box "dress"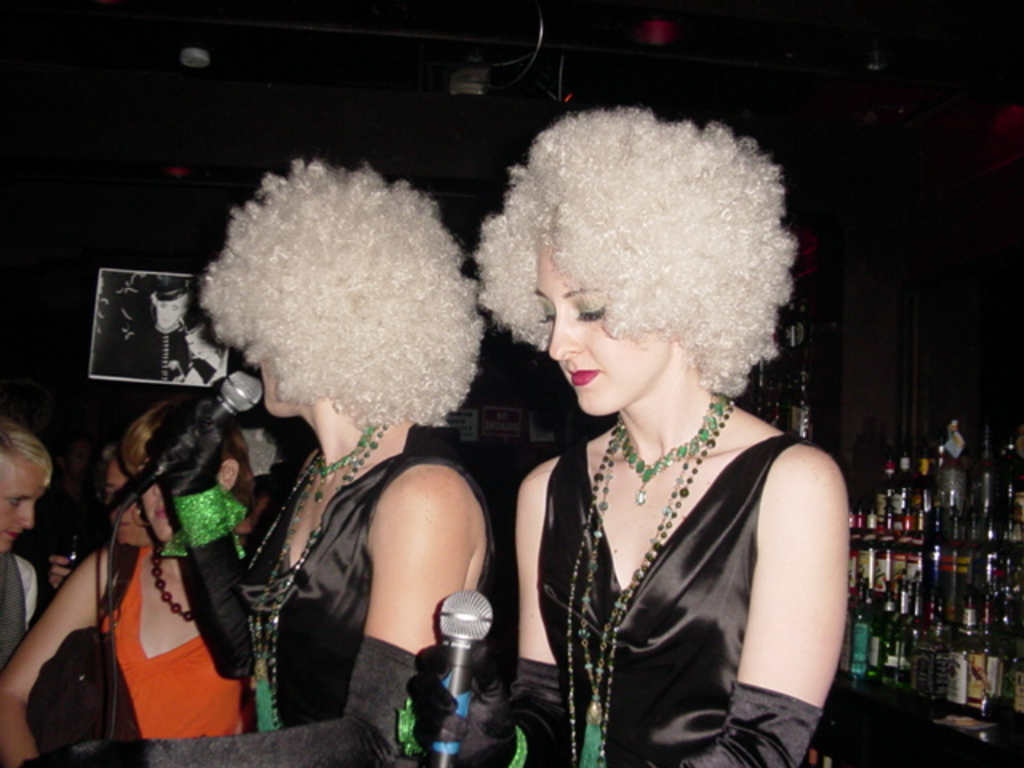
locate(99, 549, 251, 739)
